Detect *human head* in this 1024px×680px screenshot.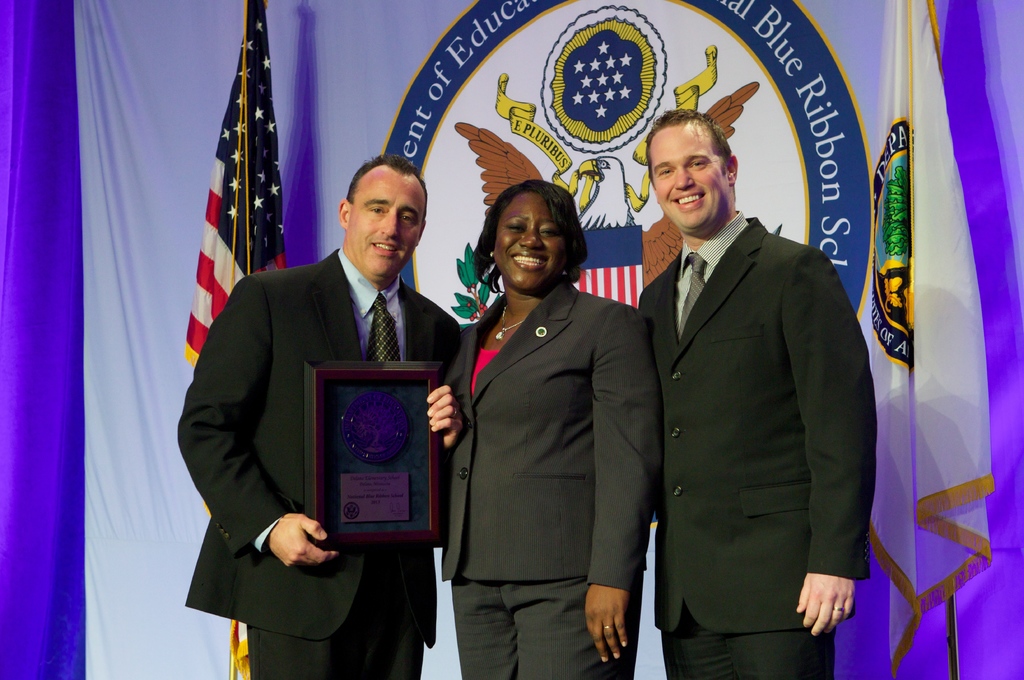
Detection: <region>645, 106, 737, 238</region>.
